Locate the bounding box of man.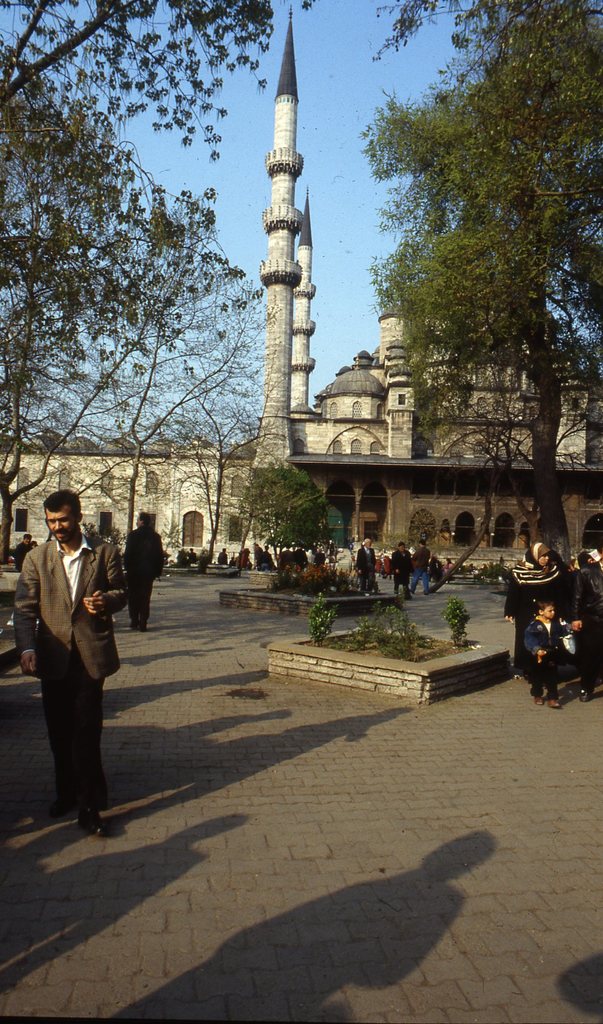
Bounding box: locate(355, 534, 374, 599).
